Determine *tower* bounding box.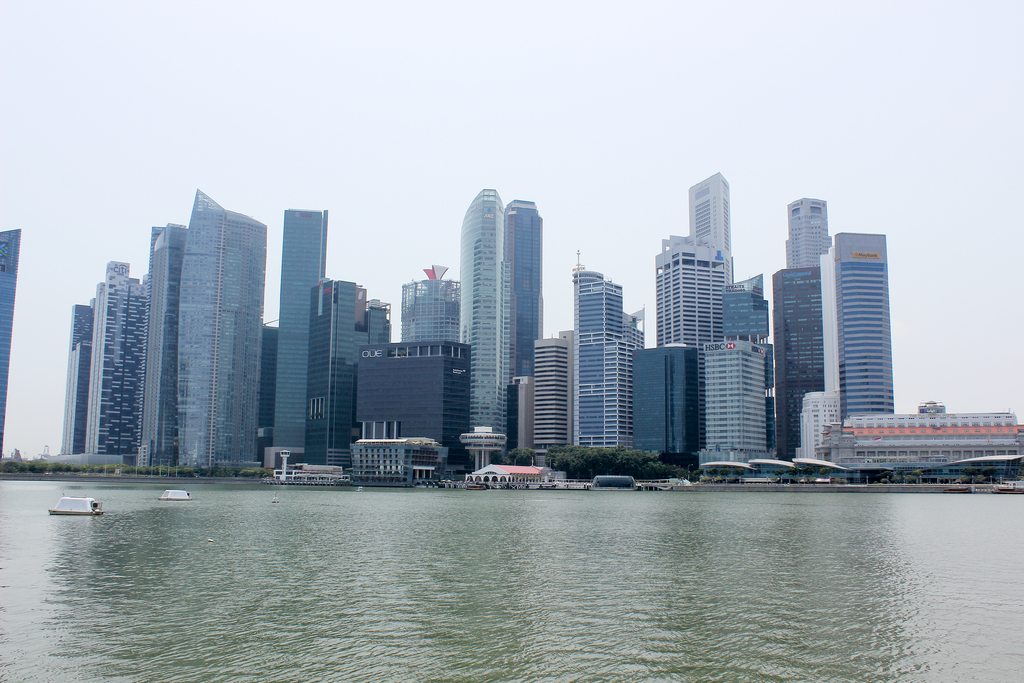
Determined: rect(774, 268, 822, 460).
